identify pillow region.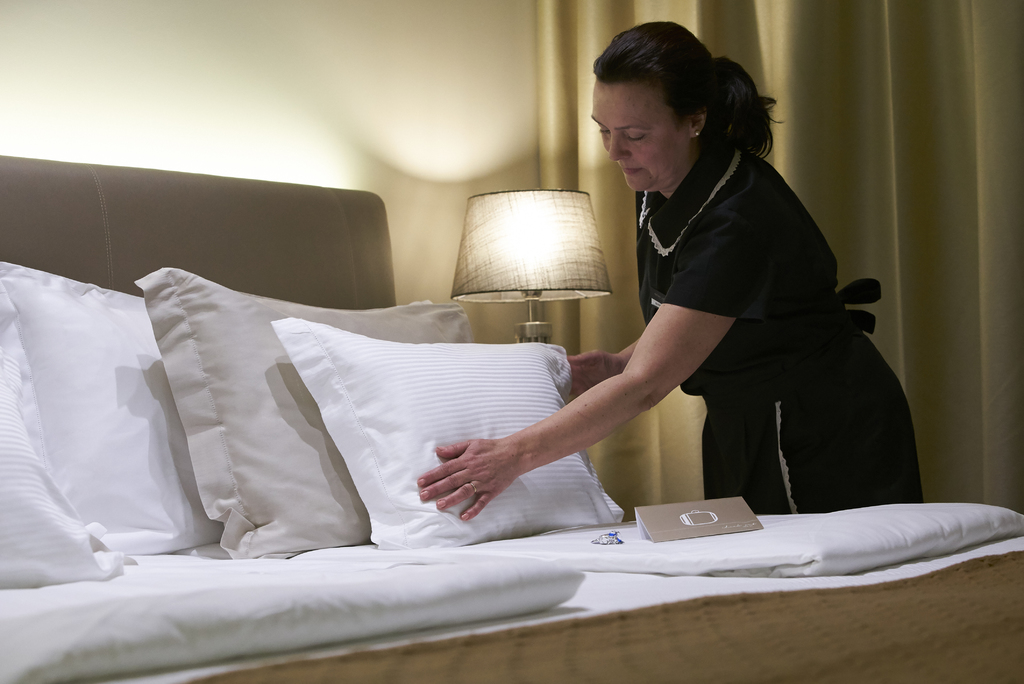
Region: (273, 327, 627, 546).
